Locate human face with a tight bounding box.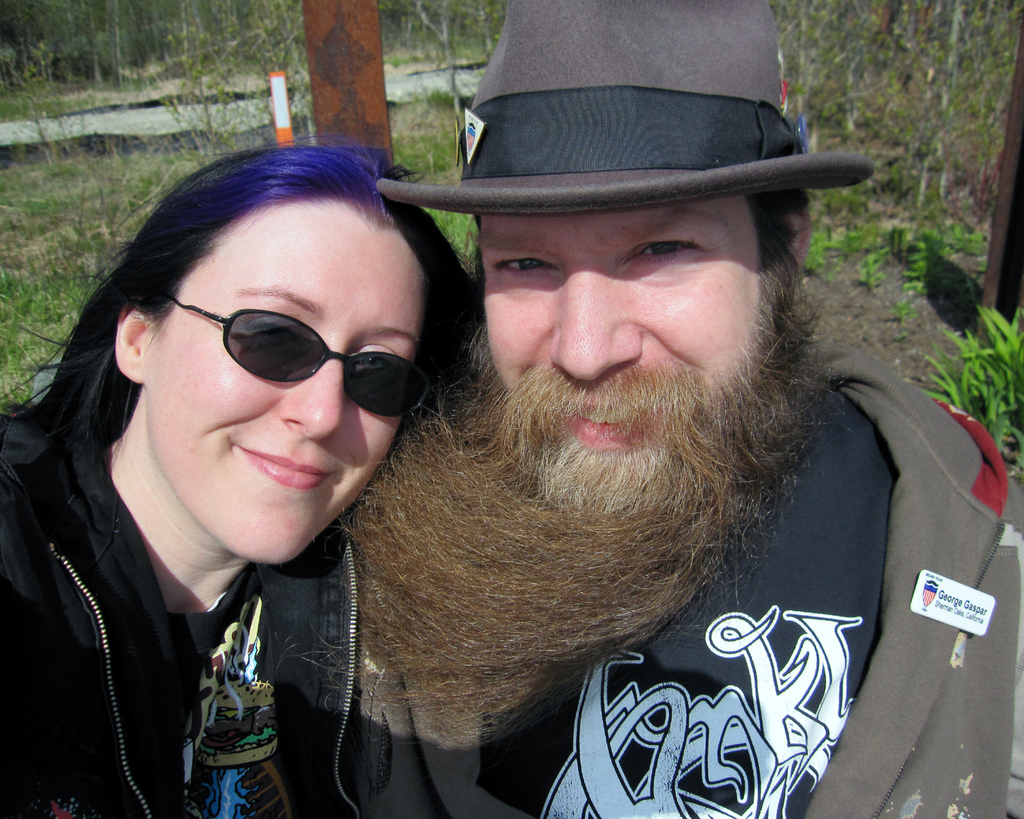
<region>146, 199, 423, 563</region>.
